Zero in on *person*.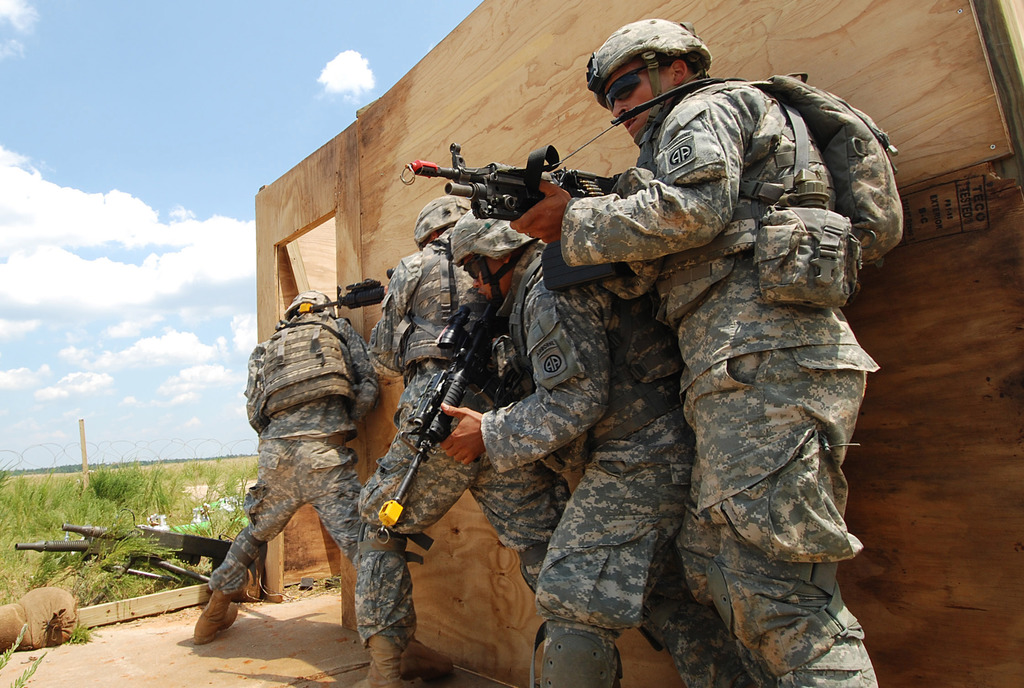
Zeroed in: BBox(190, 288, 445, 687).
